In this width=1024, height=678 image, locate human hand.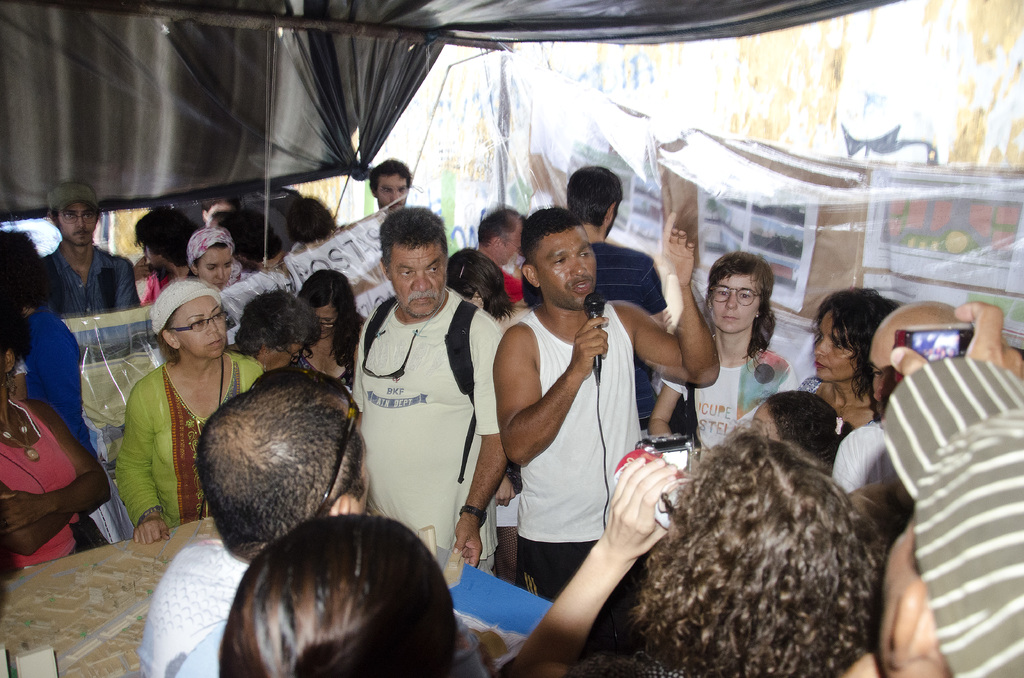
Bounding box: <box>612,454,674,565</box>.
